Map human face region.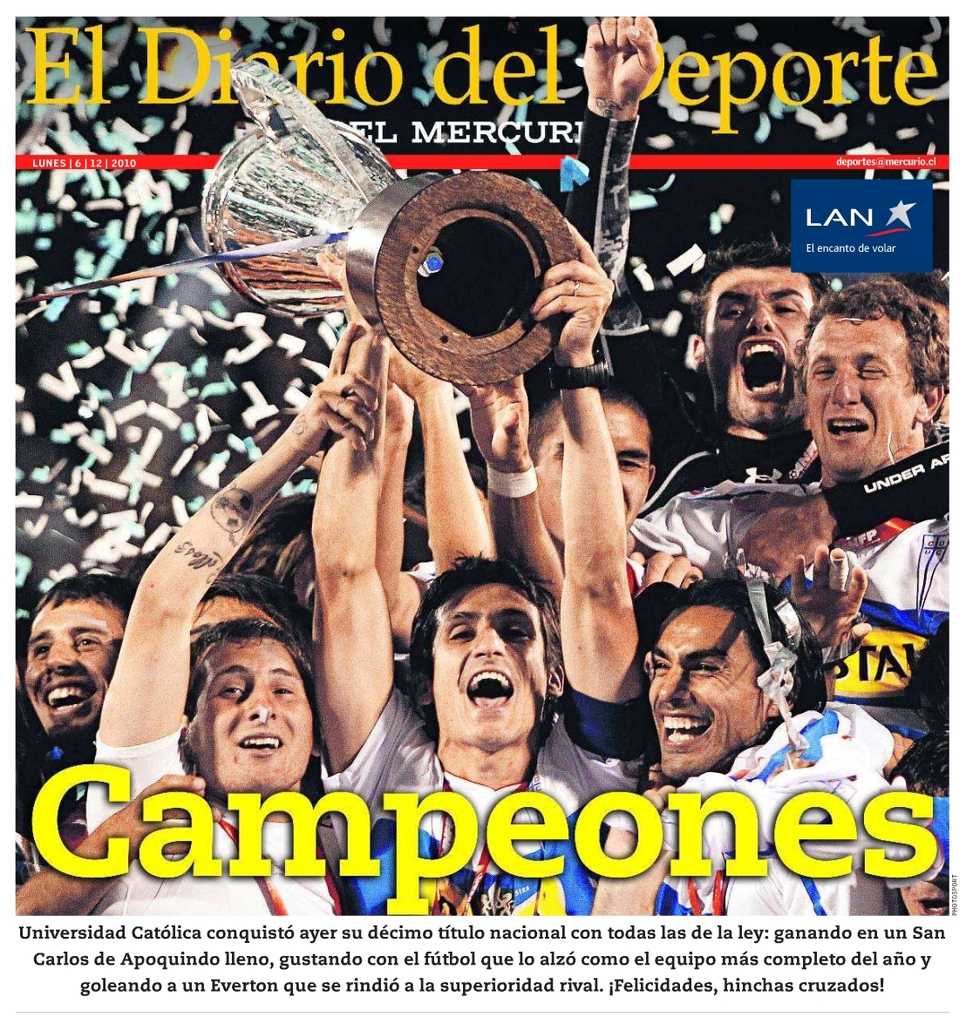
Mapped to [left=26, top=600, right=123, bottom=740].
